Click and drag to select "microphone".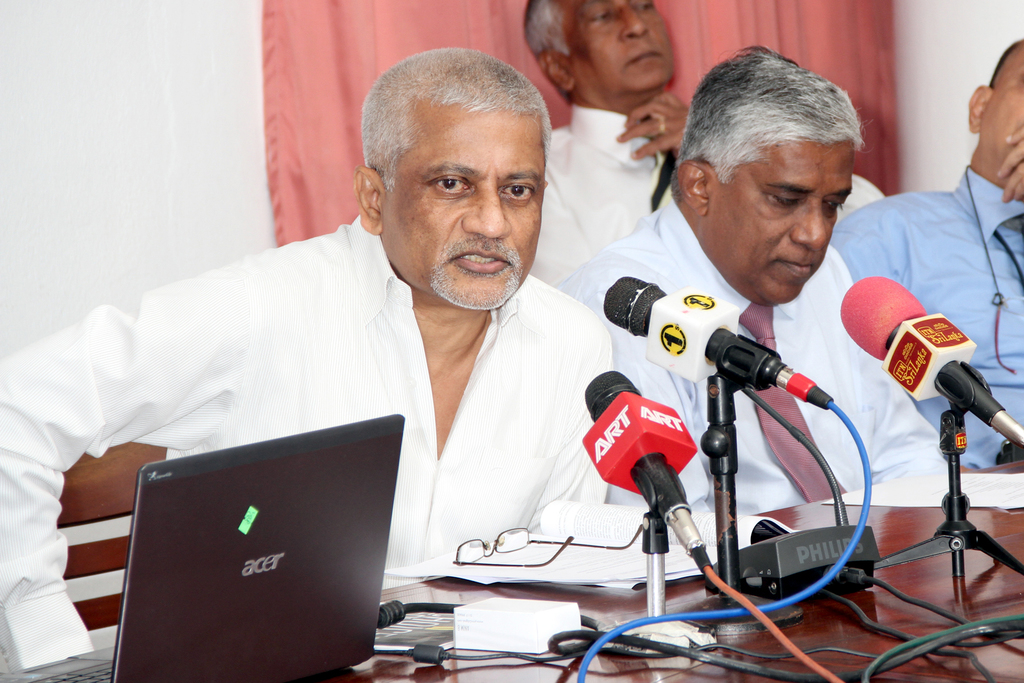
Selection: locate(586, 370, 695, 523).
